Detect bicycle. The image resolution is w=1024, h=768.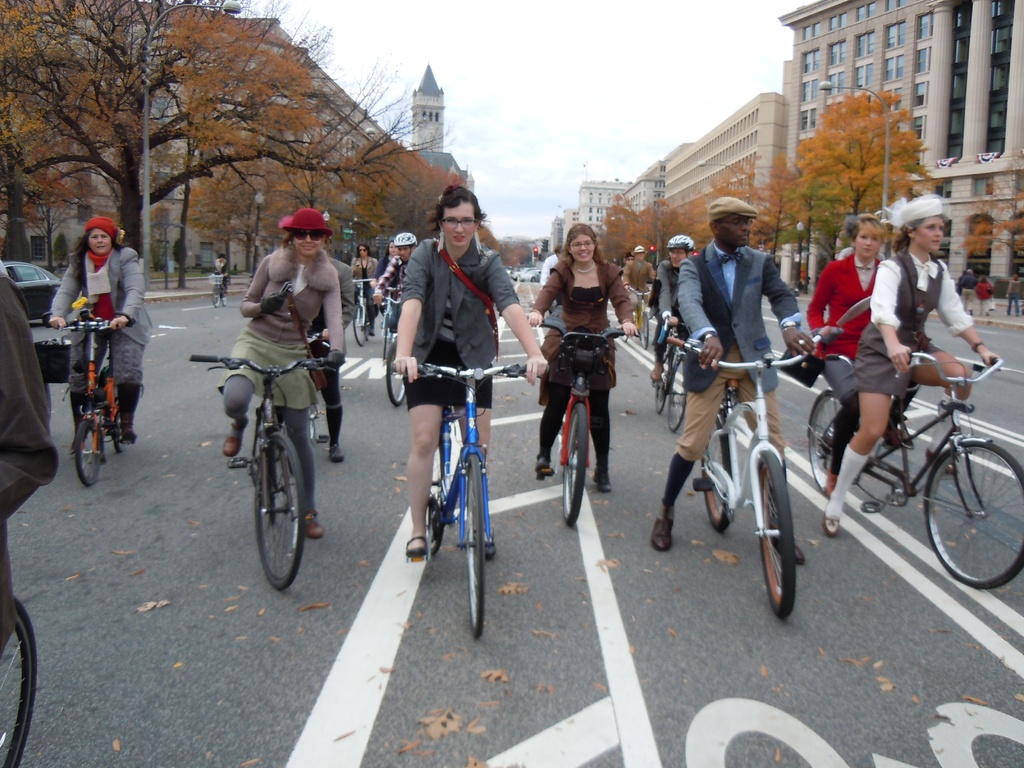
(0,591,38,767).
